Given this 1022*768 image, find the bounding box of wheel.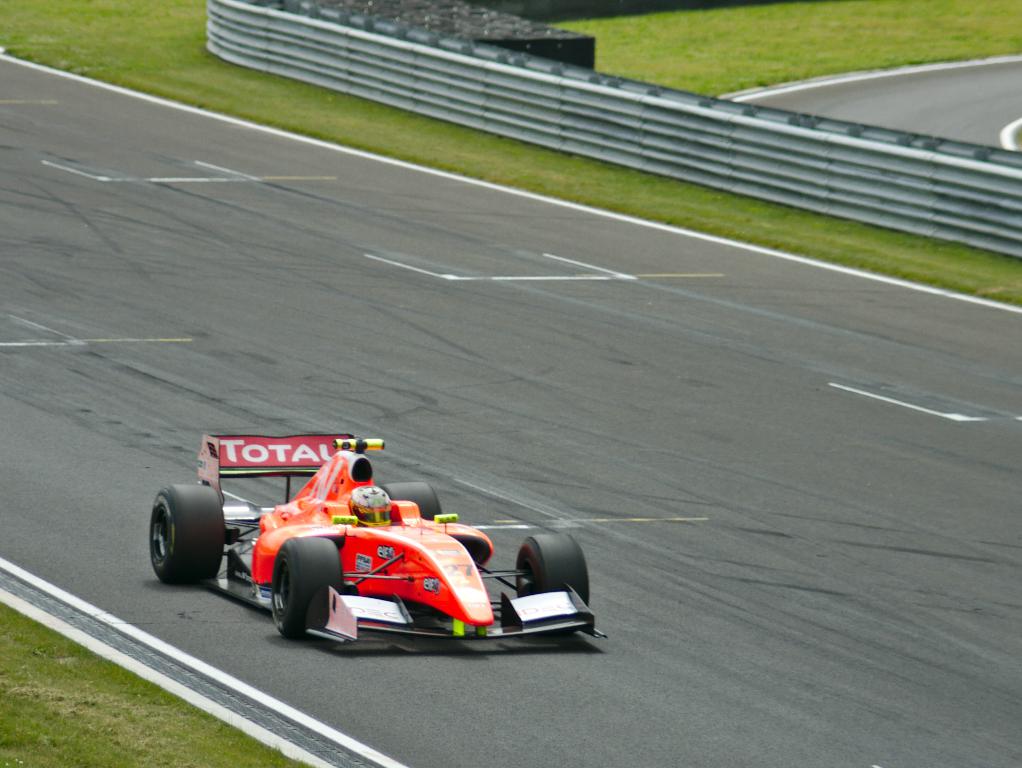
region(148, 488, 221, 601).
